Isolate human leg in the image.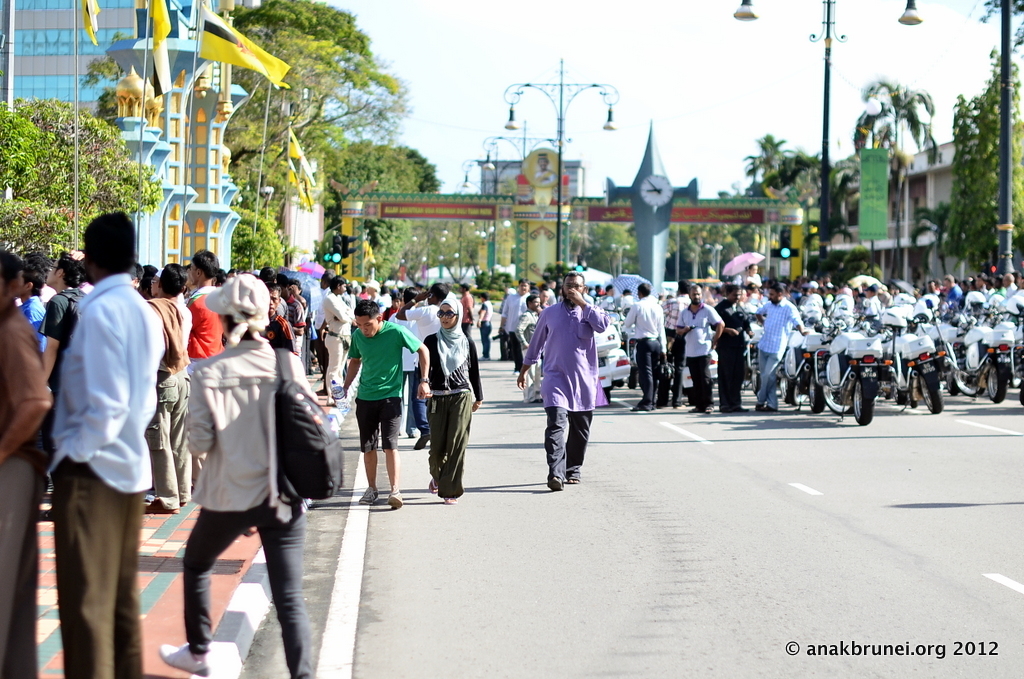
Isolated region: 154:472:258:675.
